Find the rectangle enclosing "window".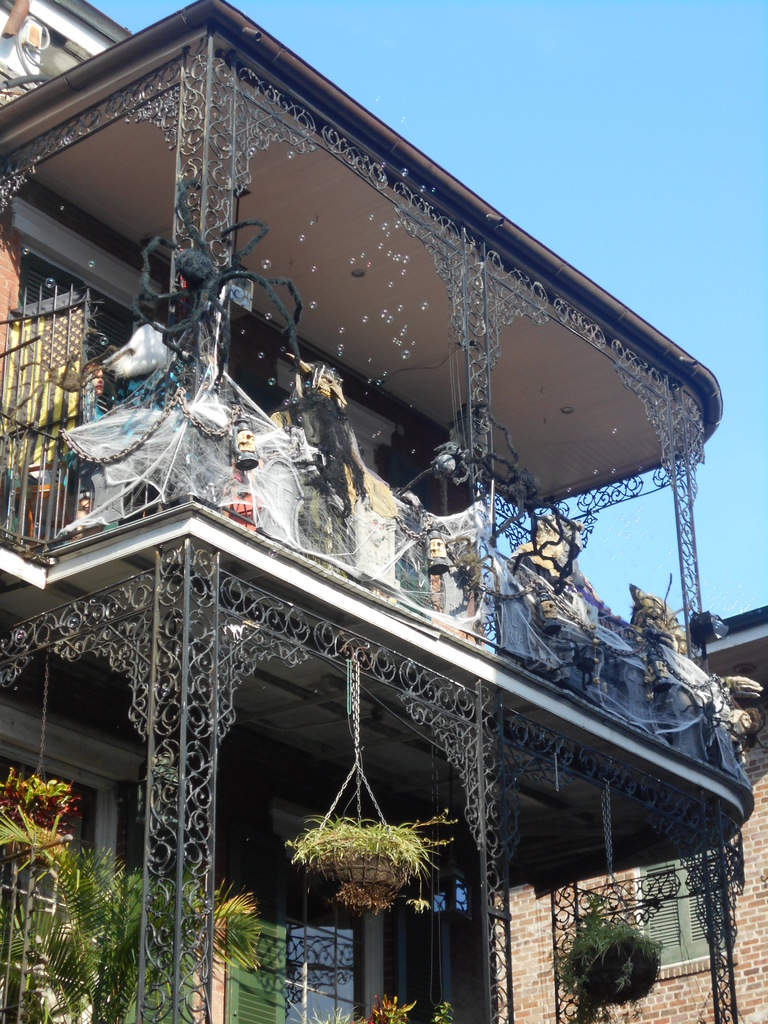
{"left": 4, "top": 698, "right": 153, "bottom": 1023}.
